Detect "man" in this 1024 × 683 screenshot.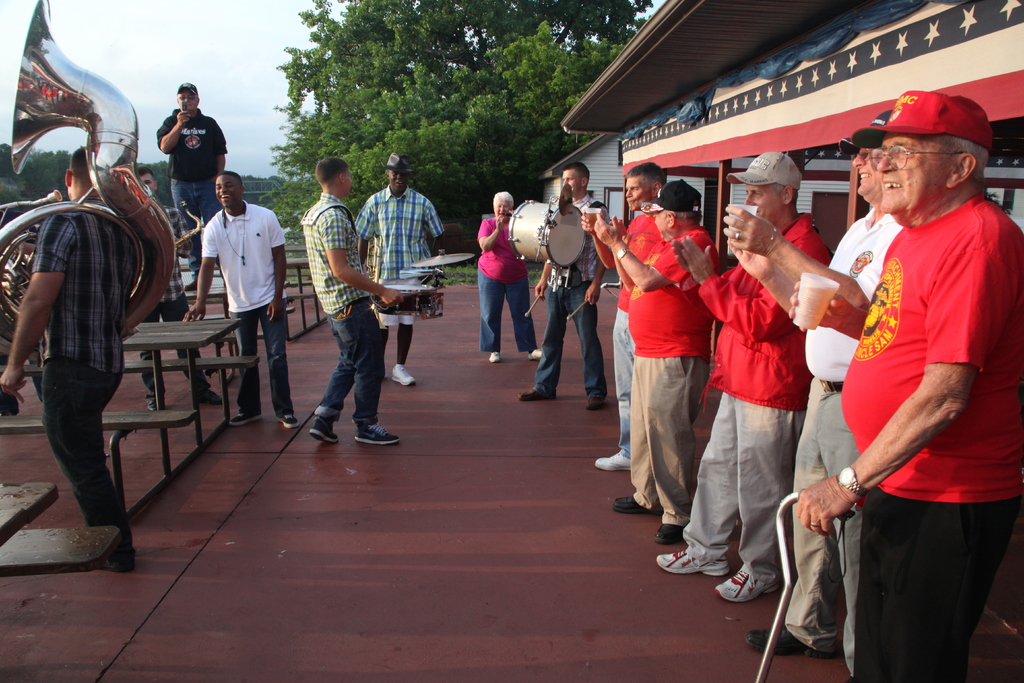
Detection: (184,168,299,436).
